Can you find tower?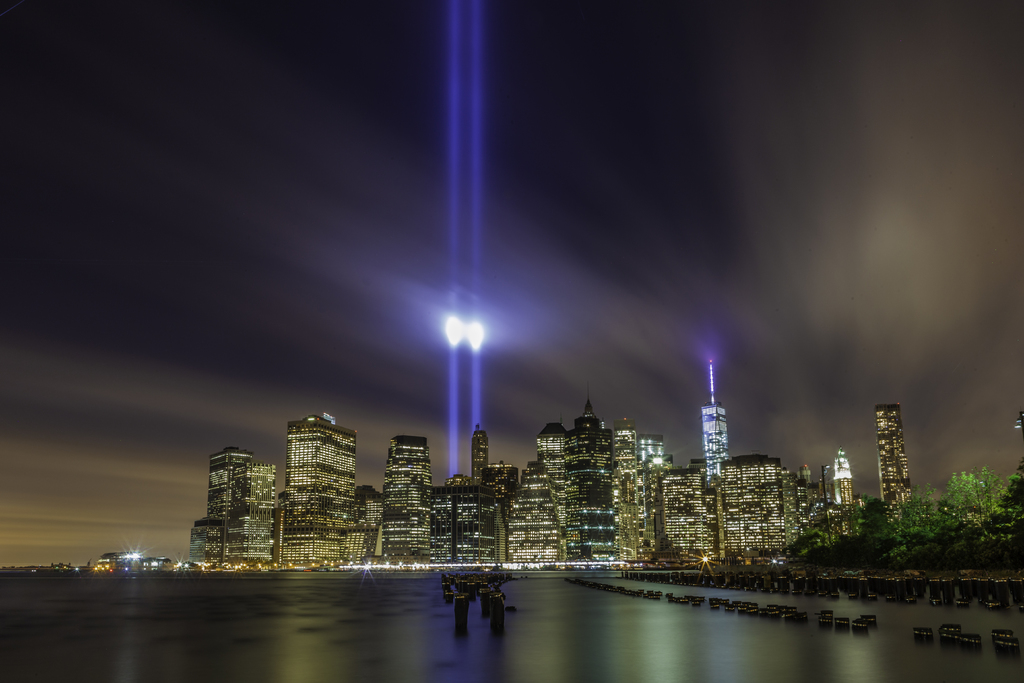
Yes, bounding box: pyautogui.locateOnScreen(493, 452, 518, 506).
